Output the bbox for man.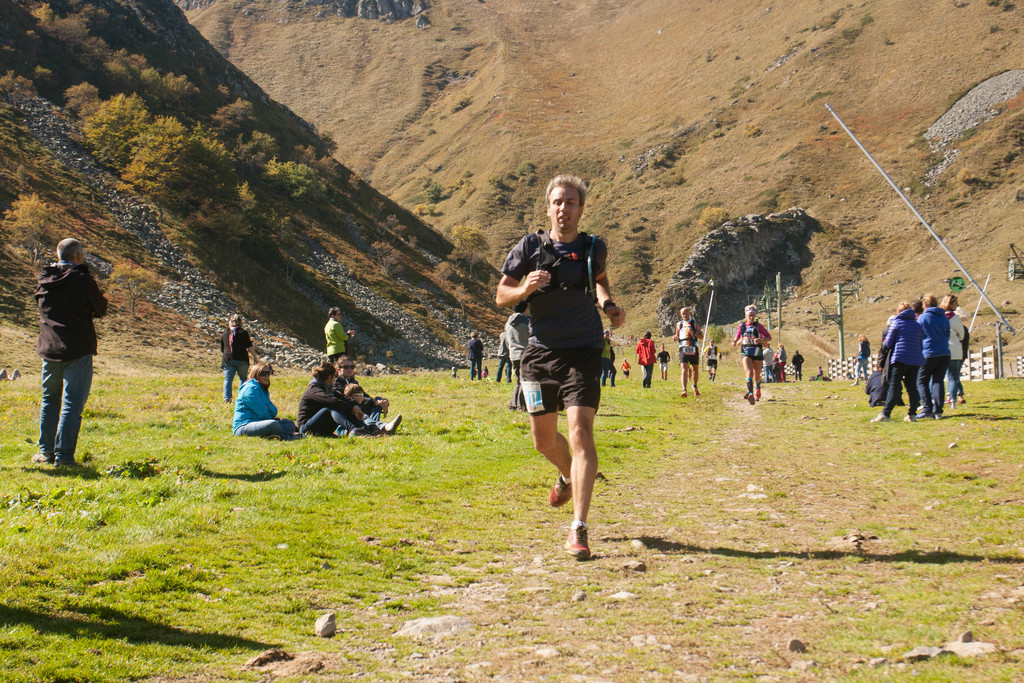
31:236:113:465.
